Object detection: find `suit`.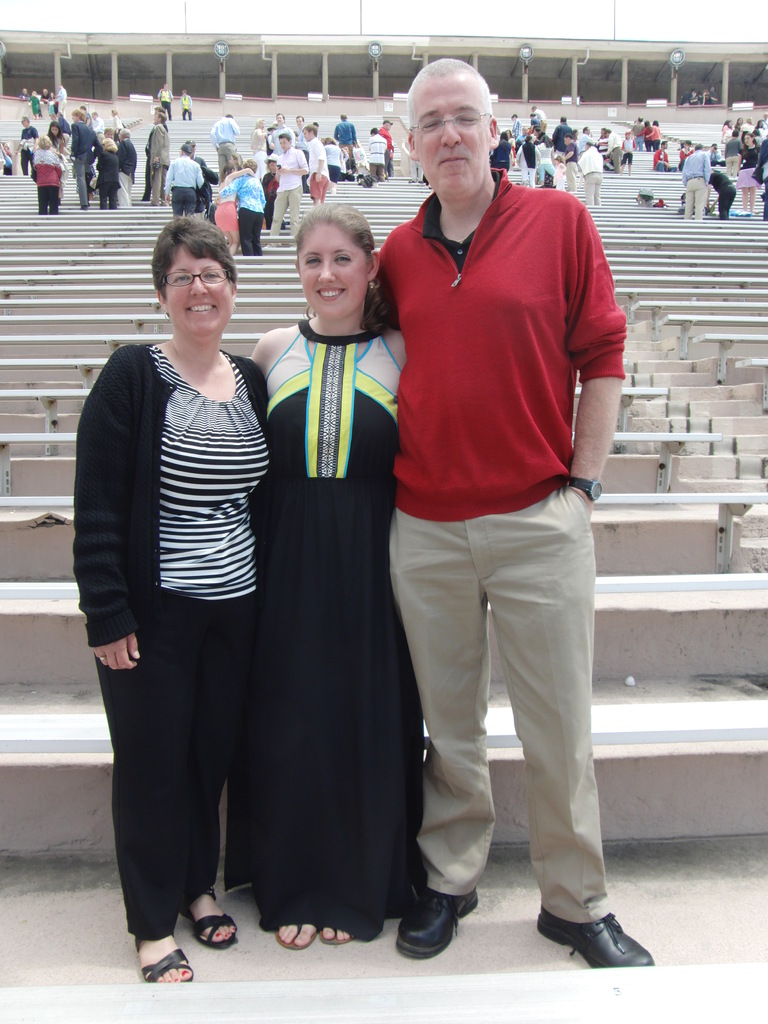
bbox(147, 123, 168, 202).
